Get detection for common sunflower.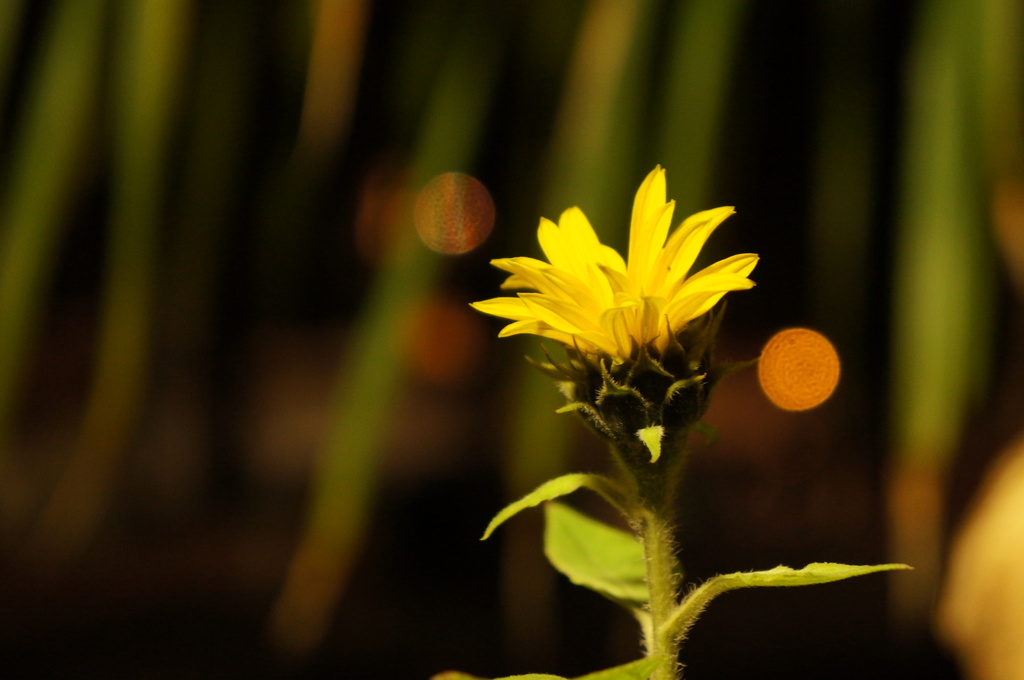
Detection: [left=475, top=179, right=786, bottom=417].
